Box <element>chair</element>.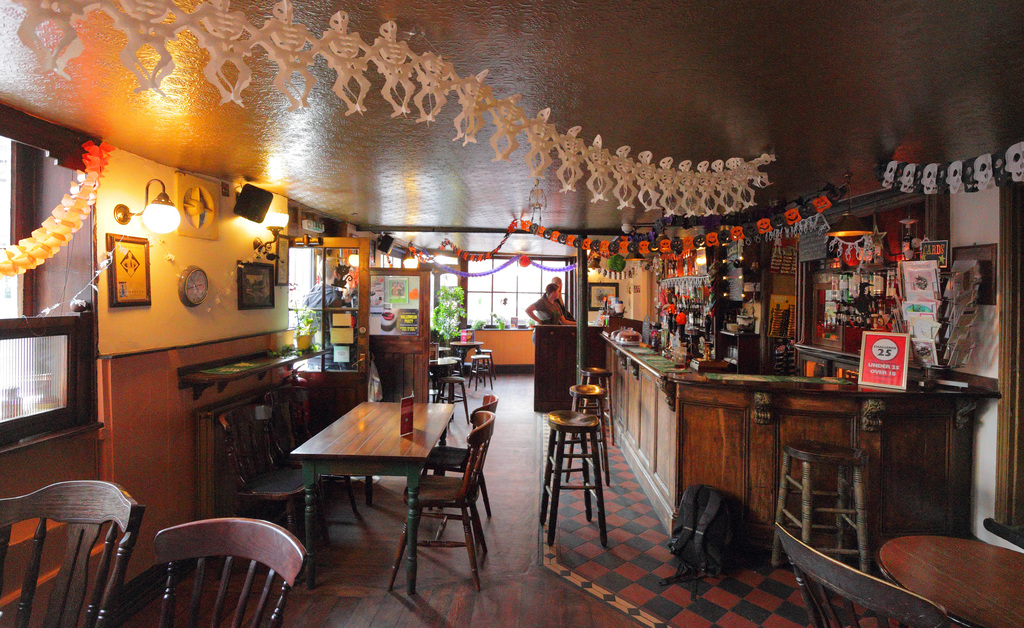
box(428, 390, 495, 519).
